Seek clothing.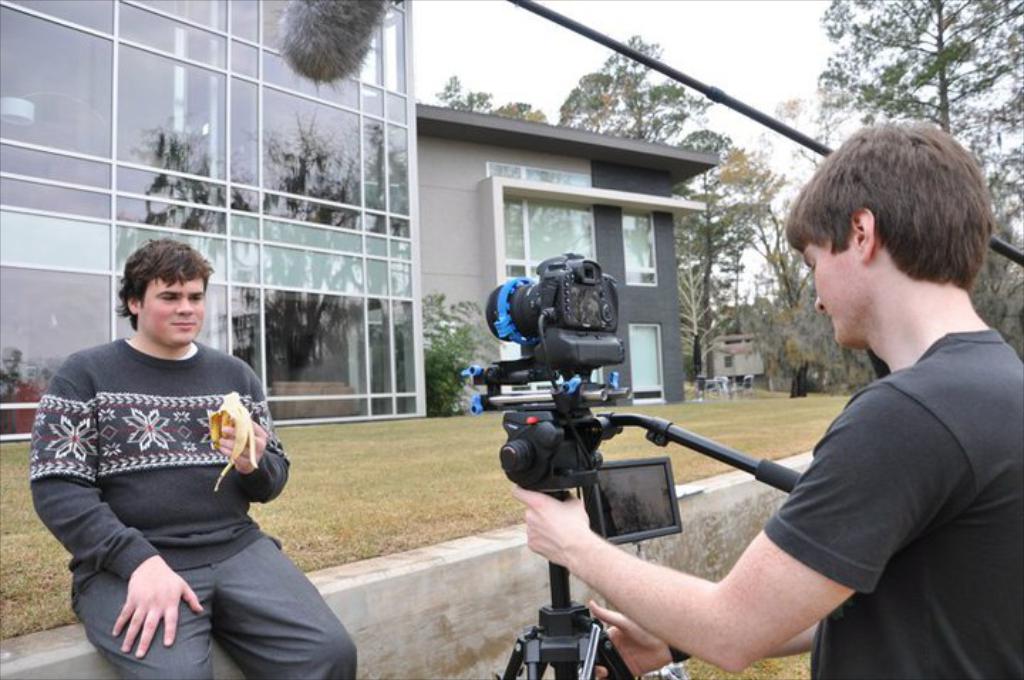
select_region(27, 296, 324, 654).
